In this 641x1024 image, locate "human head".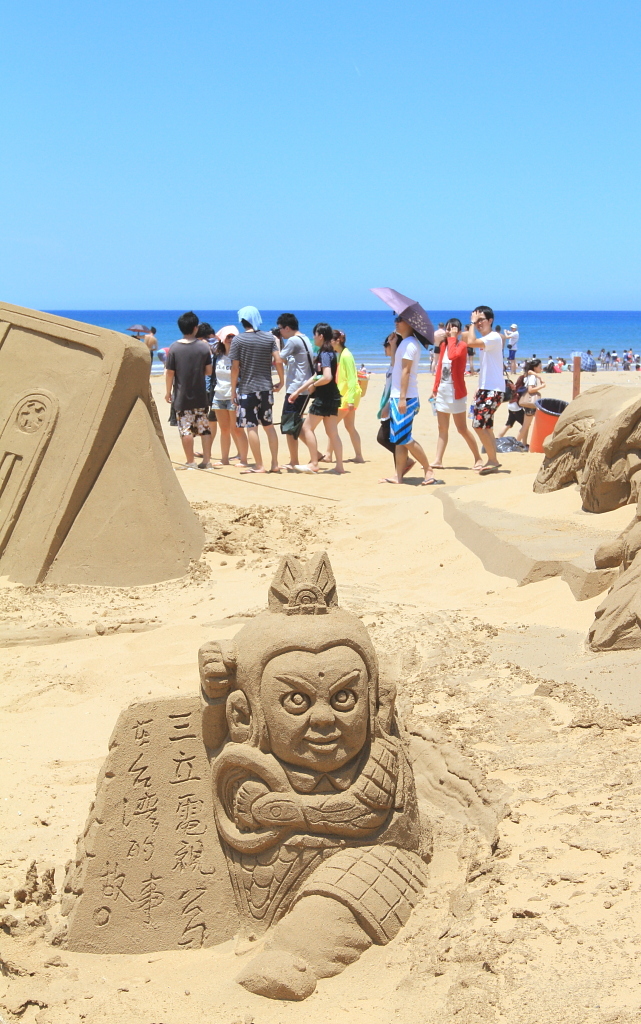
Bounding box: [214, 572, 391, 827].
